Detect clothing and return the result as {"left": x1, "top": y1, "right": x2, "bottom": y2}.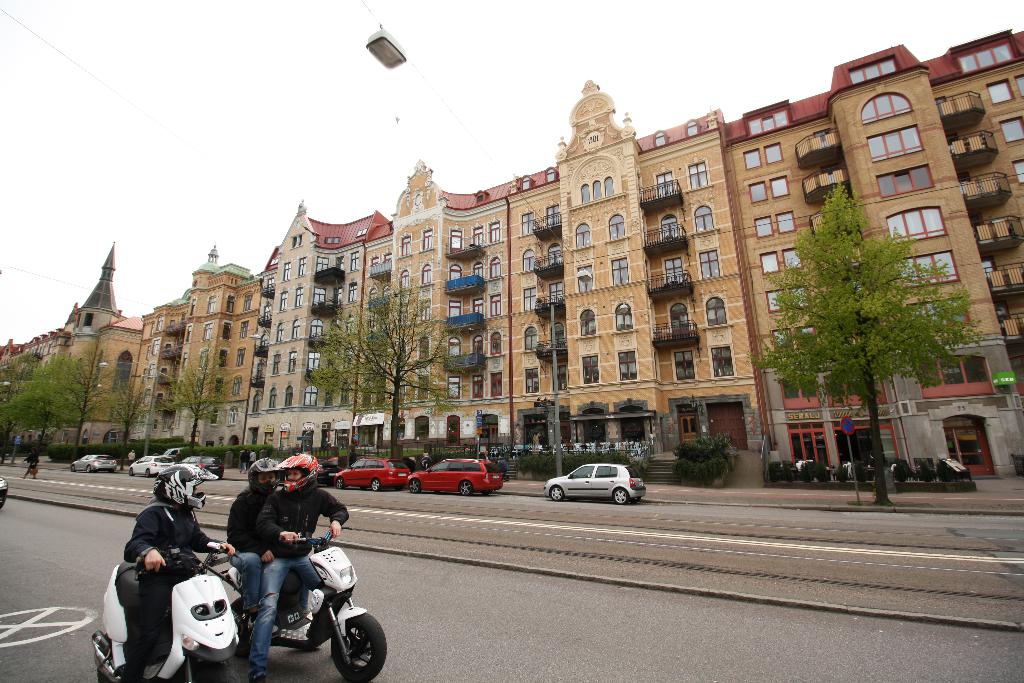
{"left": 255, "top": 485, "right": 350, "bottom": 675}.
